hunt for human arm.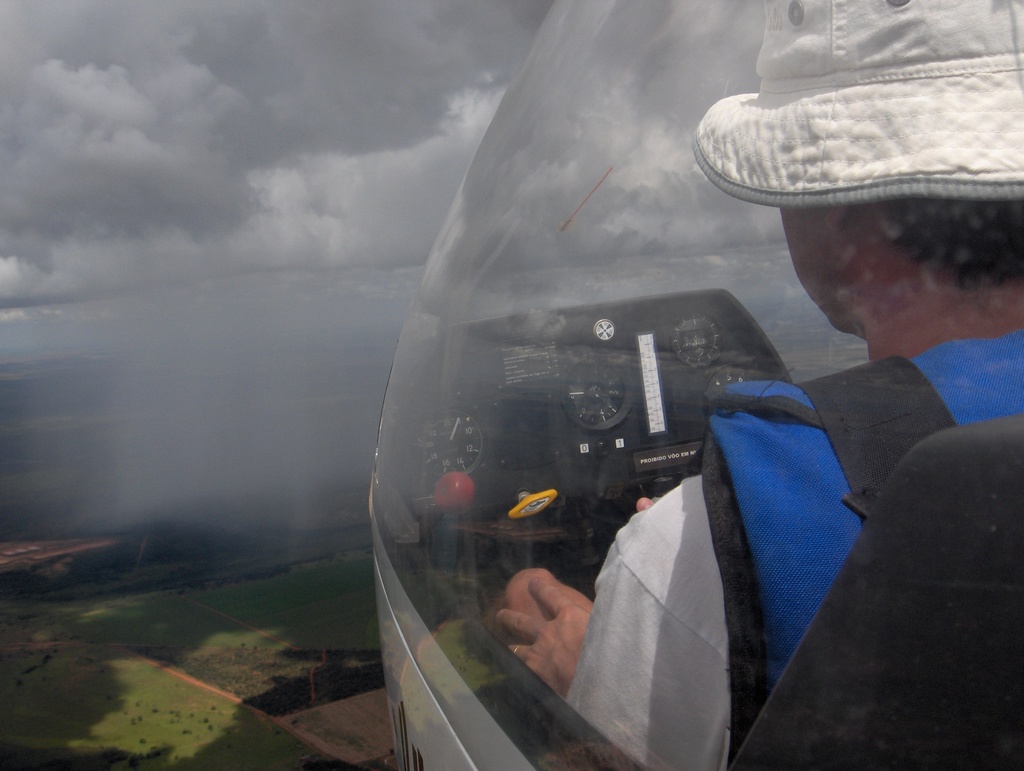
Hunted down at <box>508,577,739,767</box>.
